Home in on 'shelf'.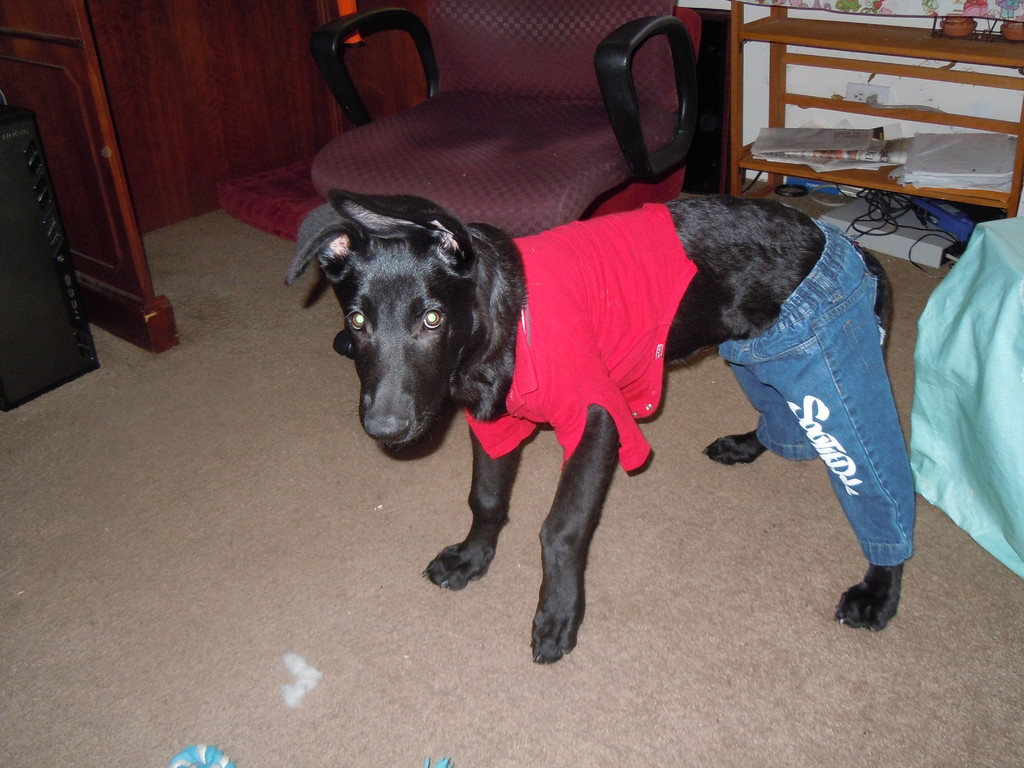
Homed in at x1=737, y1=0, x2=1023, y2=266.
